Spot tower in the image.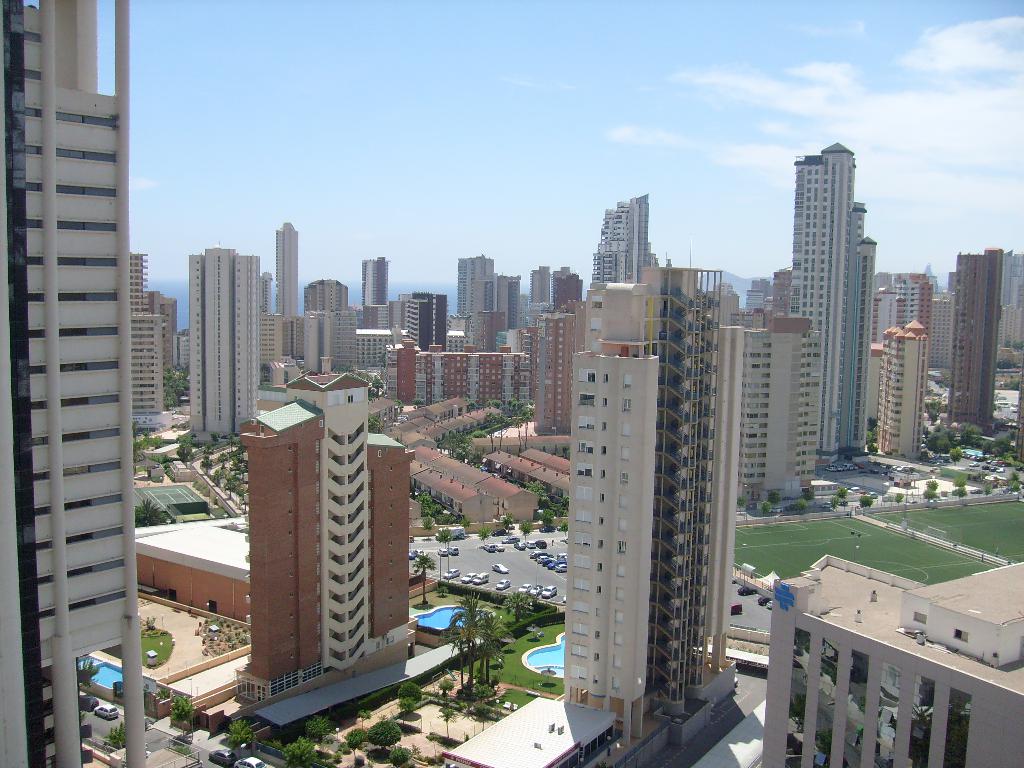
tower found at [865,266,938,462].
